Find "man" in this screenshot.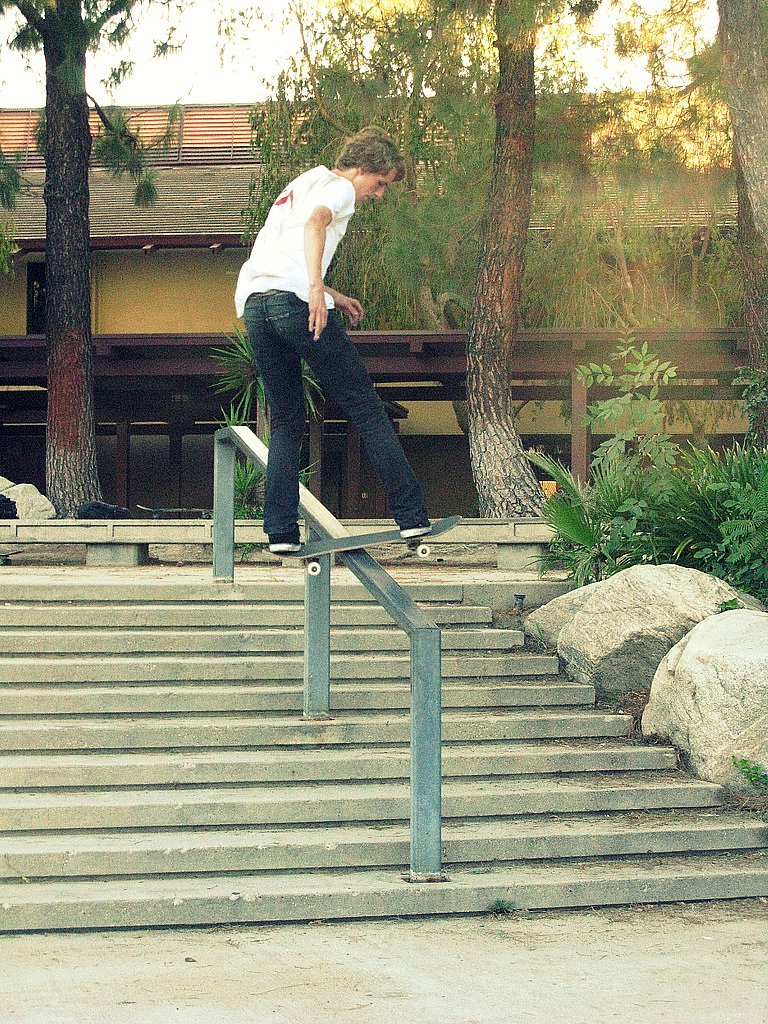
The bounding box for "man" is <region>218, 128, 421, 554</region>.
